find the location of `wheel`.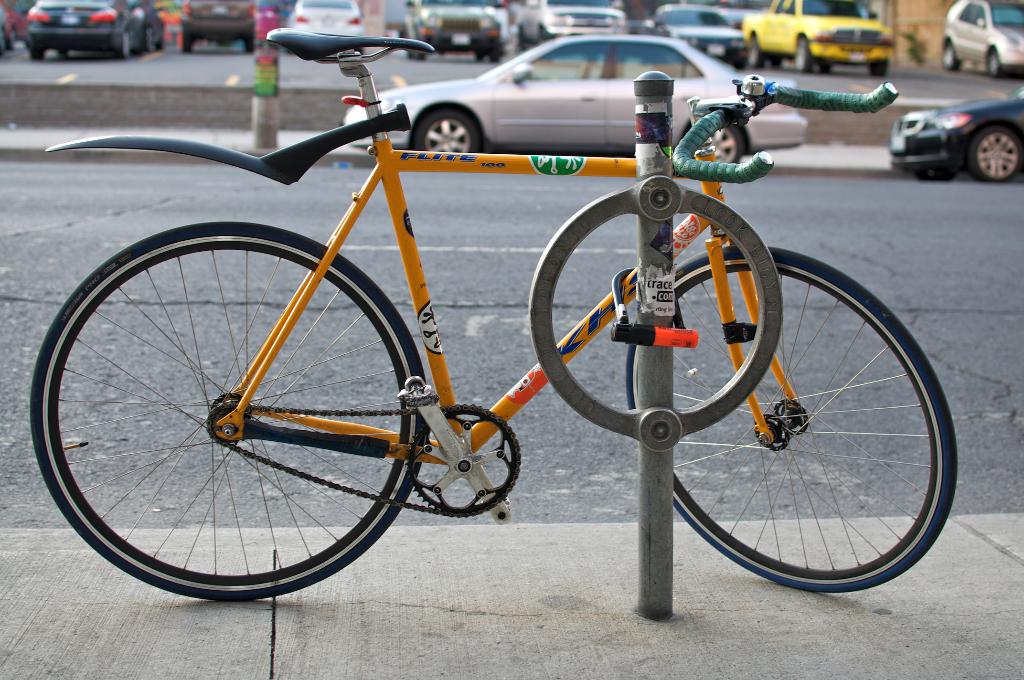
Location: [972,118,1023,188].
